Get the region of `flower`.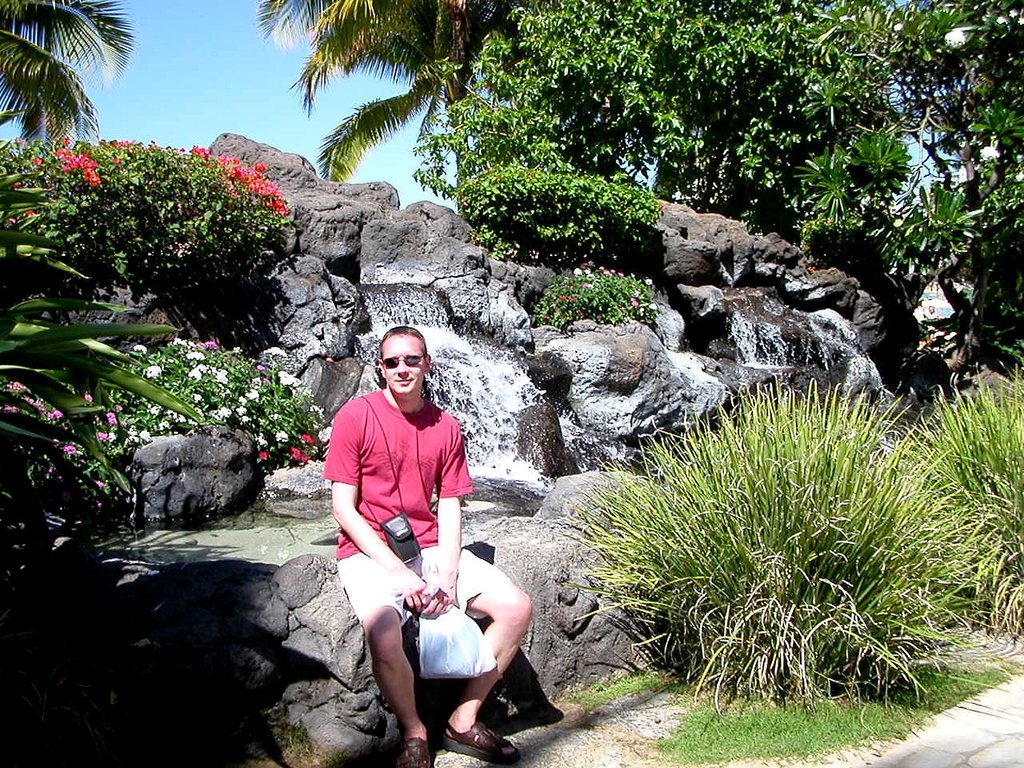
[left=1003, top=5, right=1019, bottom=19].
